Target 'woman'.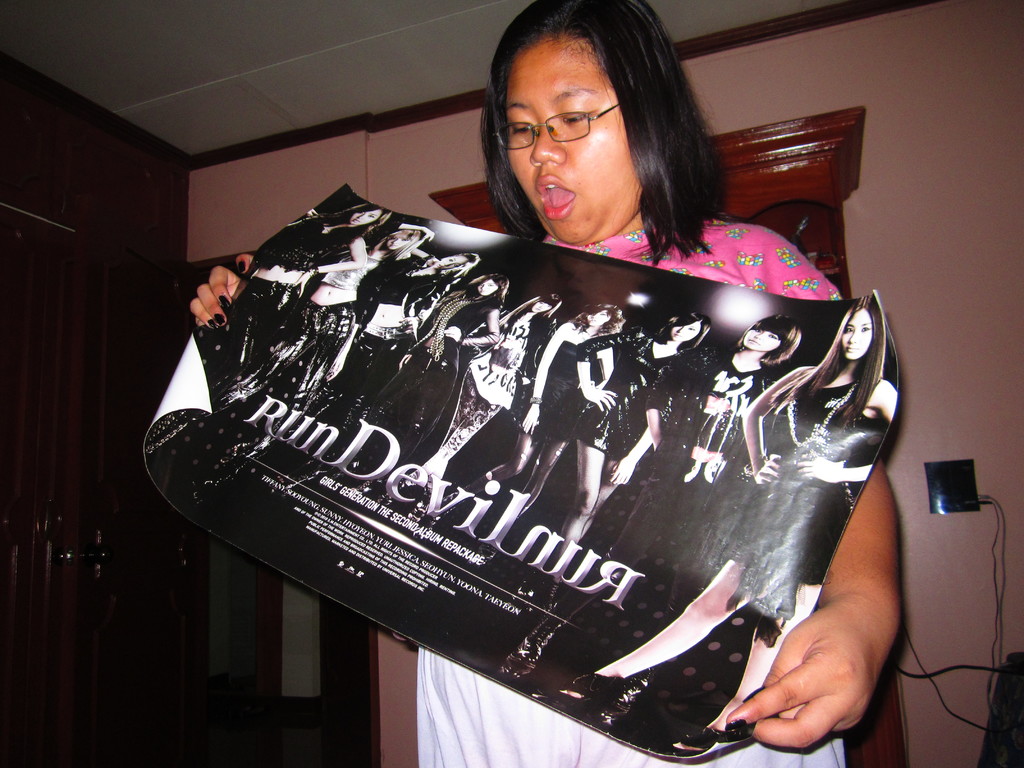
Target region: box=[317, 268, 516, 508].
